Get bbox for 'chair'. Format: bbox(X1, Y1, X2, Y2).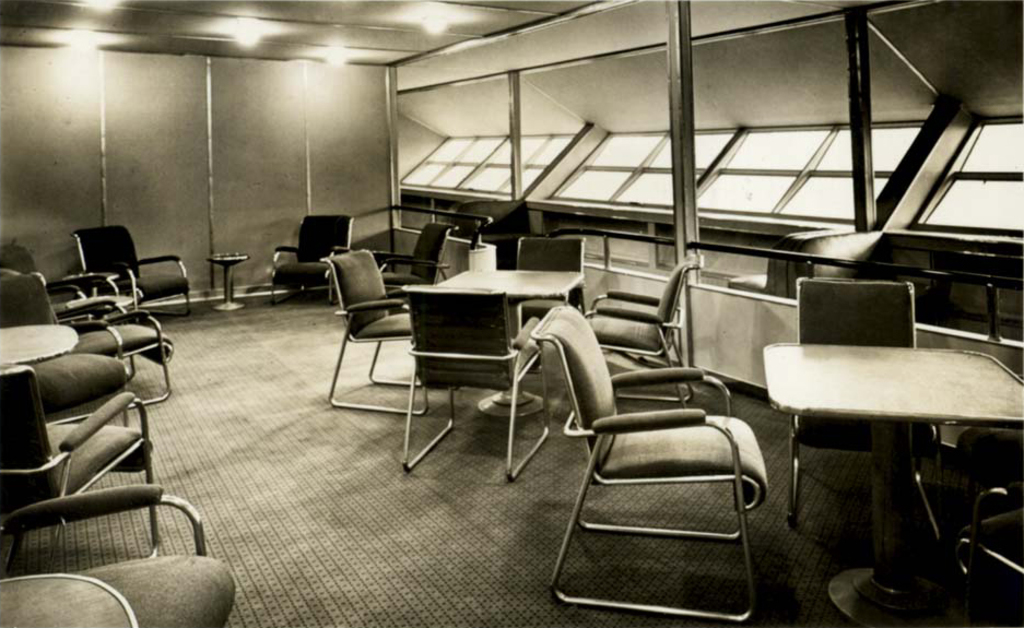
bbox(266, 218, 357, 306).
